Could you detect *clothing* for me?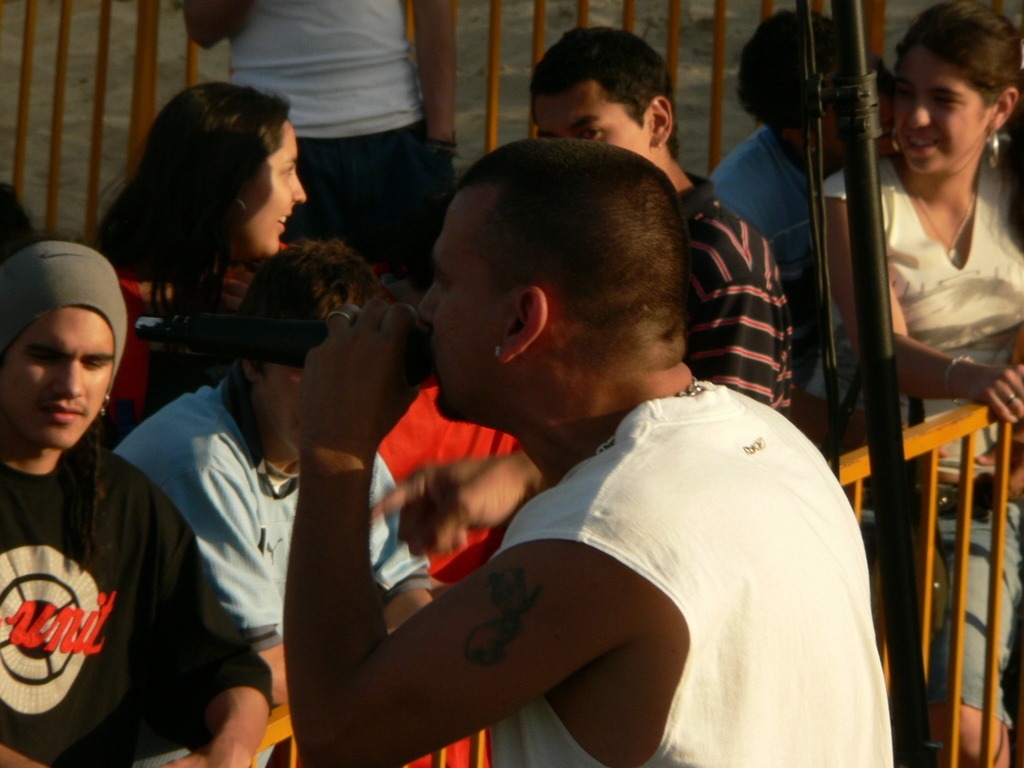
Detection result: bbox(812, 141, 1023, 729).
